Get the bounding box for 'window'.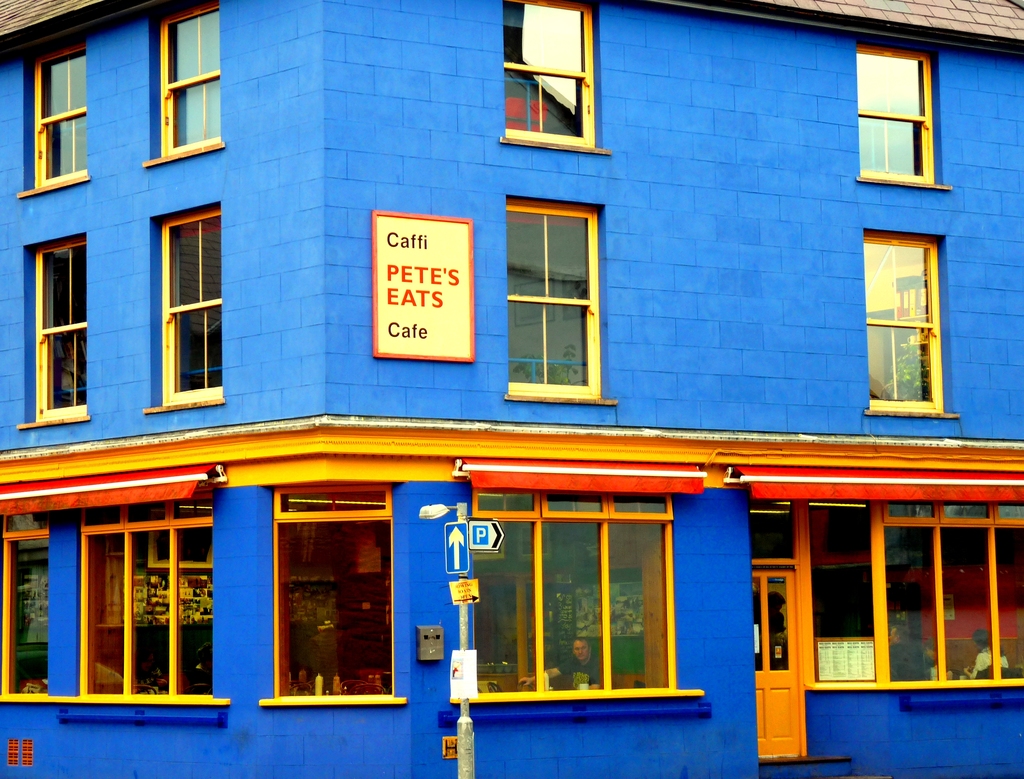
detection(506, 193, 598, 394).
